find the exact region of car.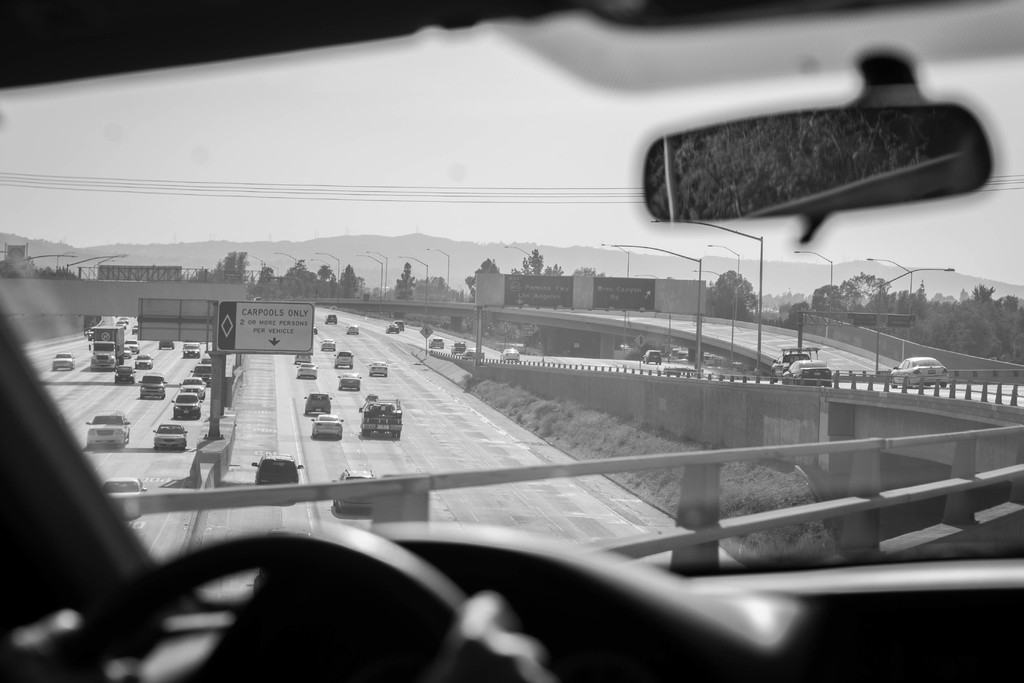
Exact region: [297,352,311,360].
